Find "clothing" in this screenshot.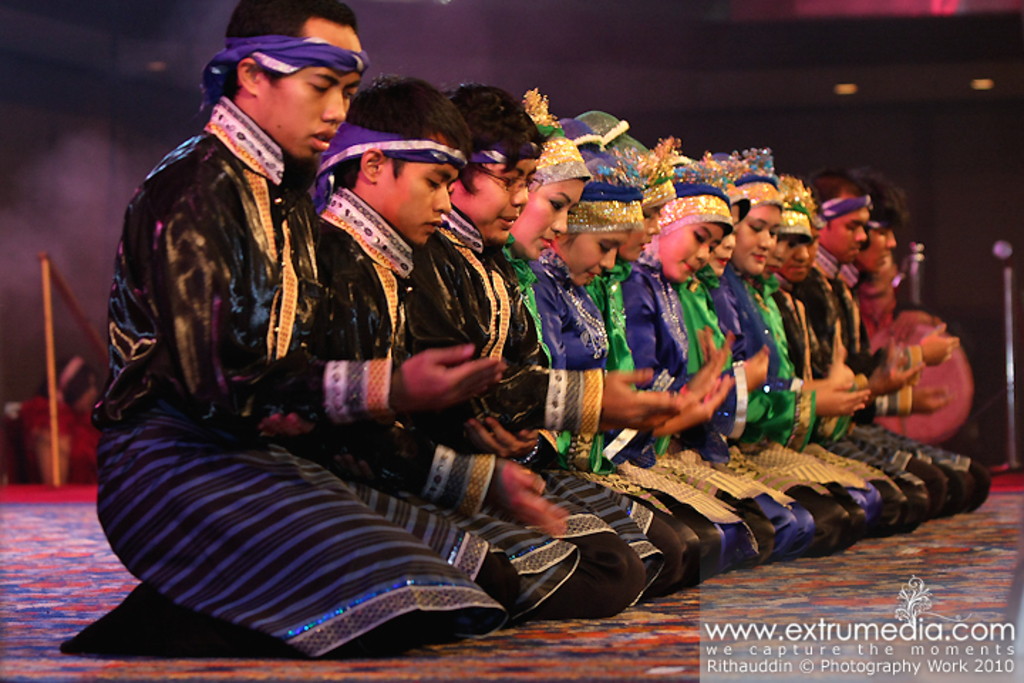
The bounding box for "clothing" is 84,98,509,656.
